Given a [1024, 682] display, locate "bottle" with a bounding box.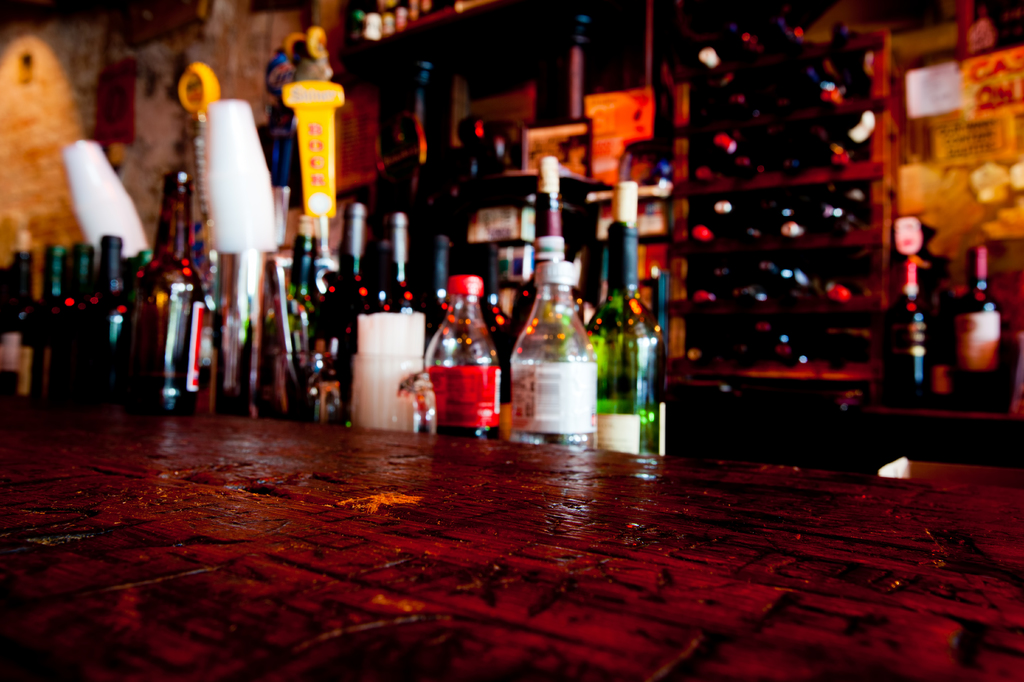
Located: (941,240,1012,396).
